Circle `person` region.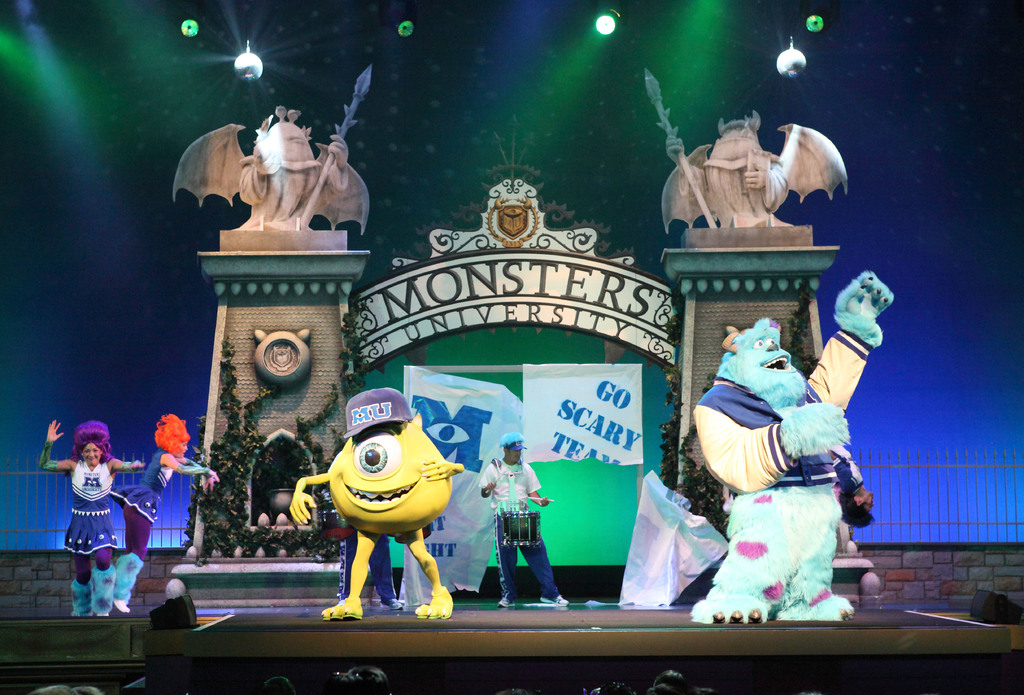
Region: pyautogui.locateOnScreen(694, 284, 872, 627).
